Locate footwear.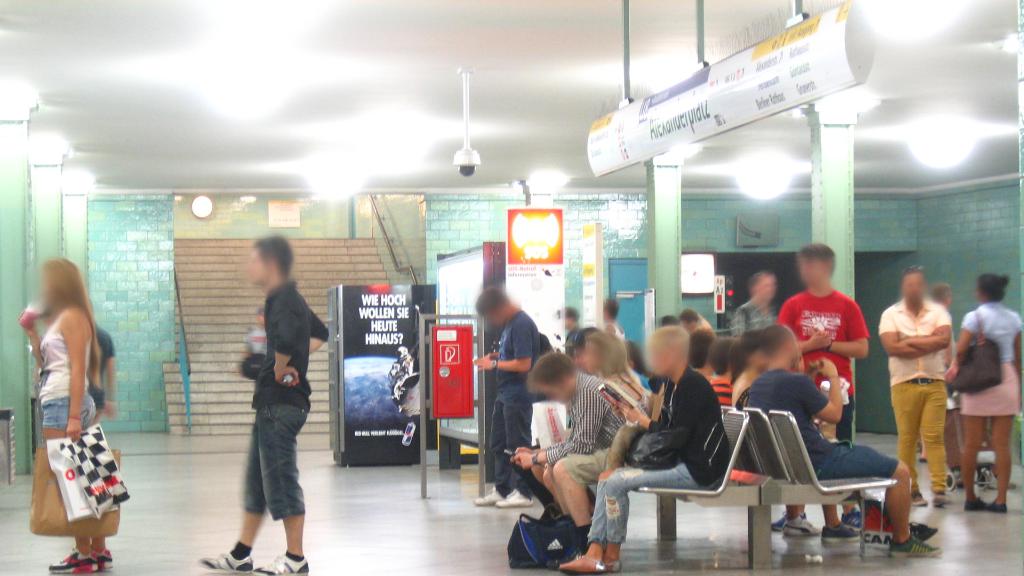
Bounding box: <bbox>767, 519, 783, 532</bbox>.
